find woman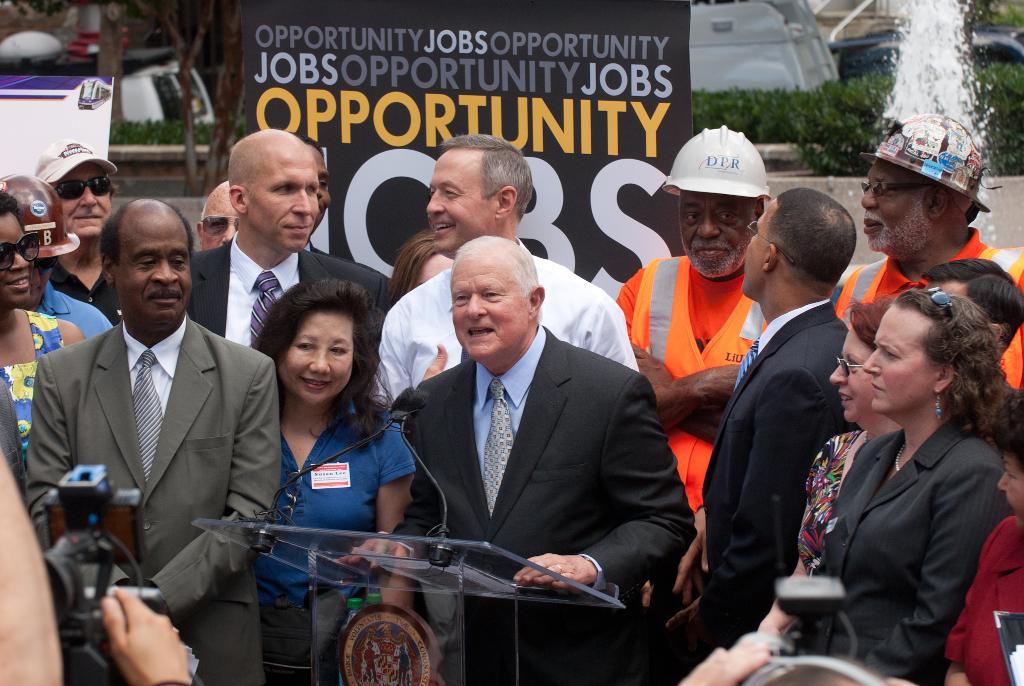
BBox(660, 298, 917, 685)
